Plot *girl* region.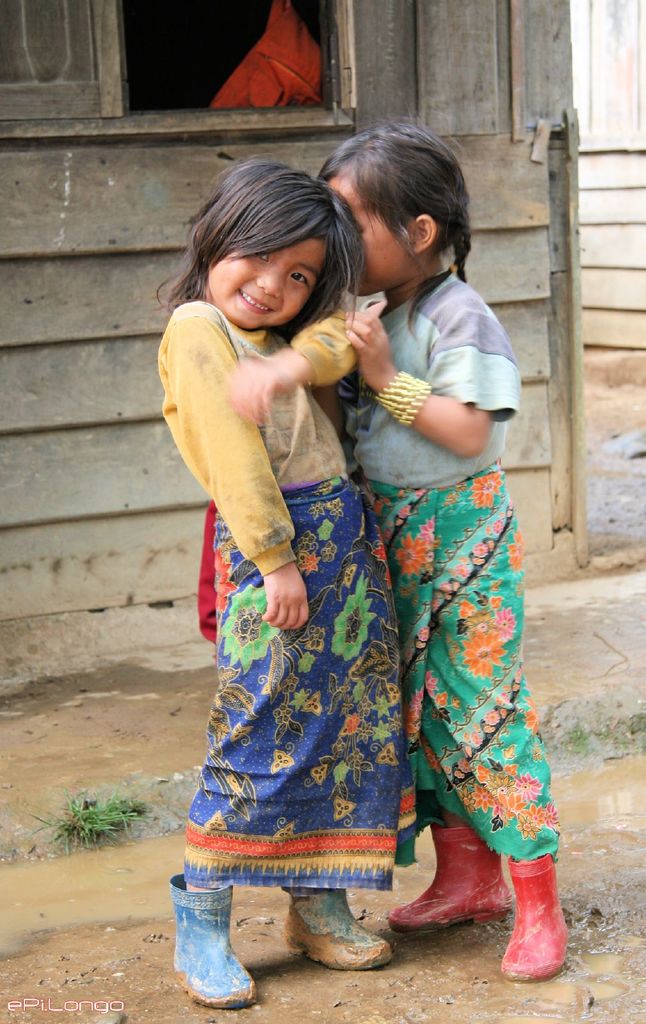
Plotted at 310:113:571:984.
